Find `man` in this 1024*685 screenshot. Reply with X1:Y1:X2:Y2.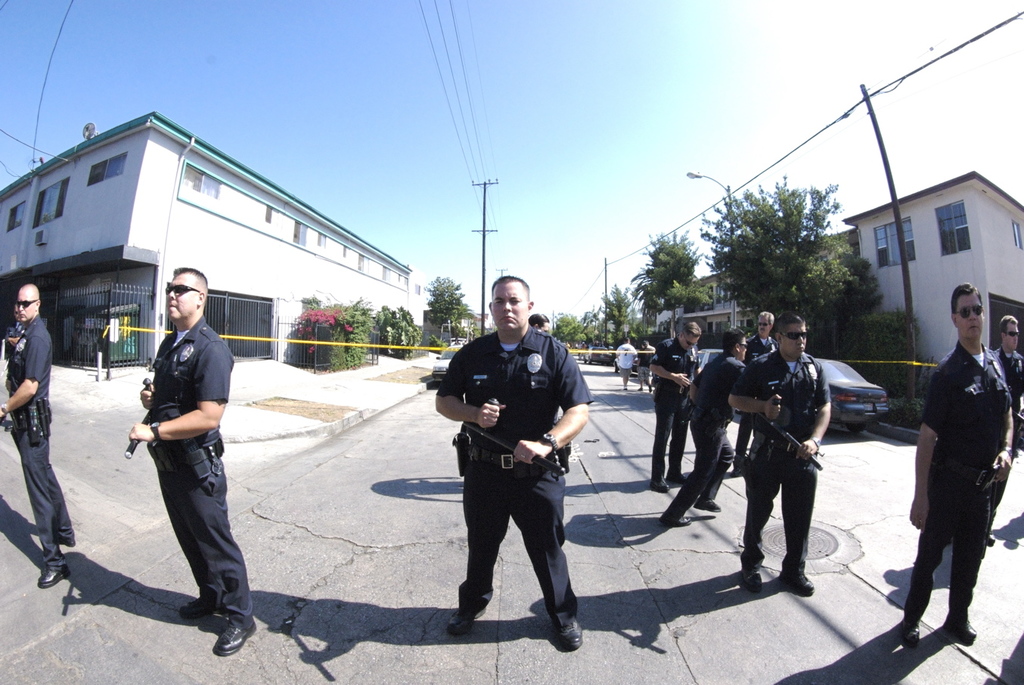
737:311:785:477.
